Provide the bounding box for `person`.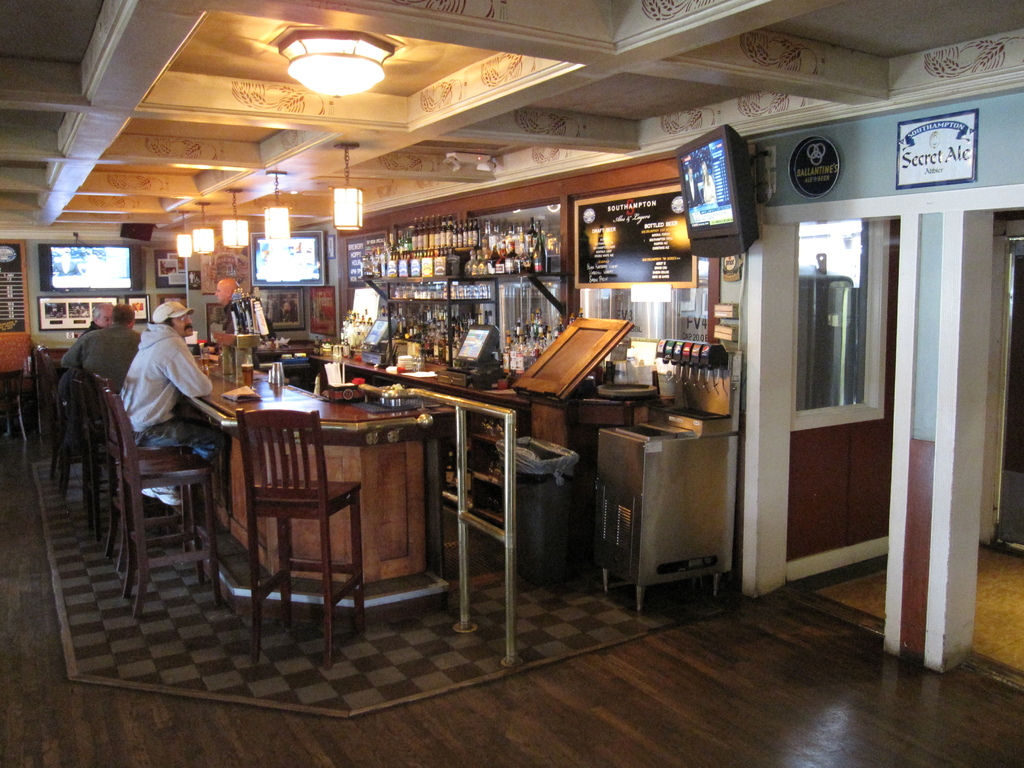
(123,304,223,509).
